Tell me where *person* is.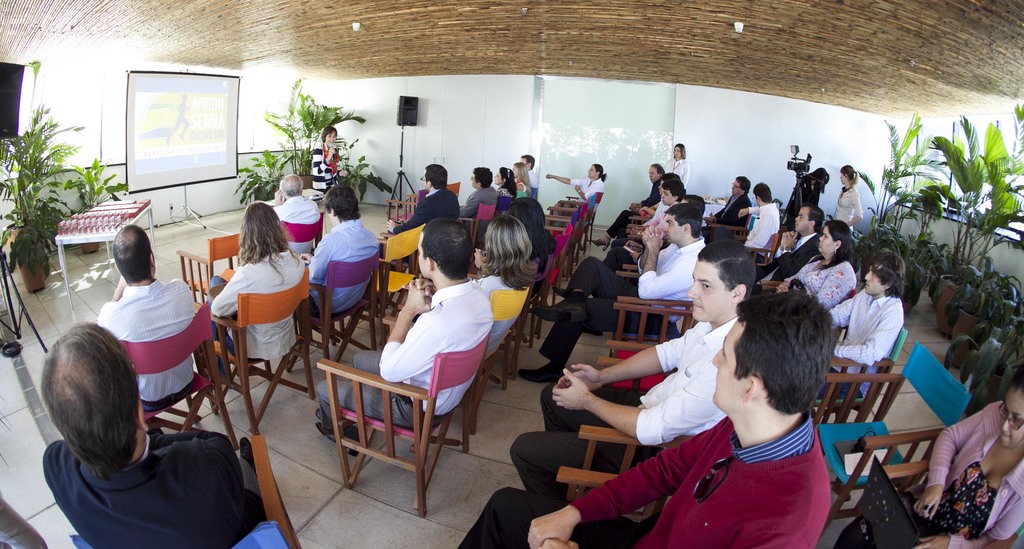
*person* is at (x1=829, y1=370, x2=1023, y2=548).
